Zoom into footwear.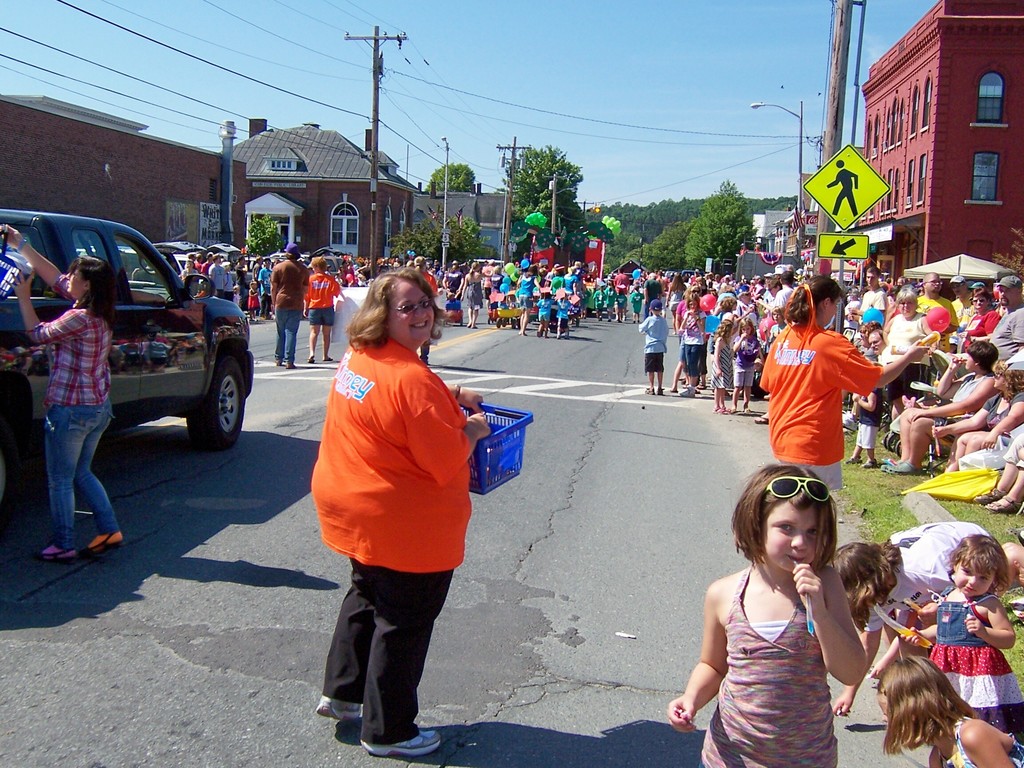
Zoom target: left=274, top=358, right=281, bottom=364.
